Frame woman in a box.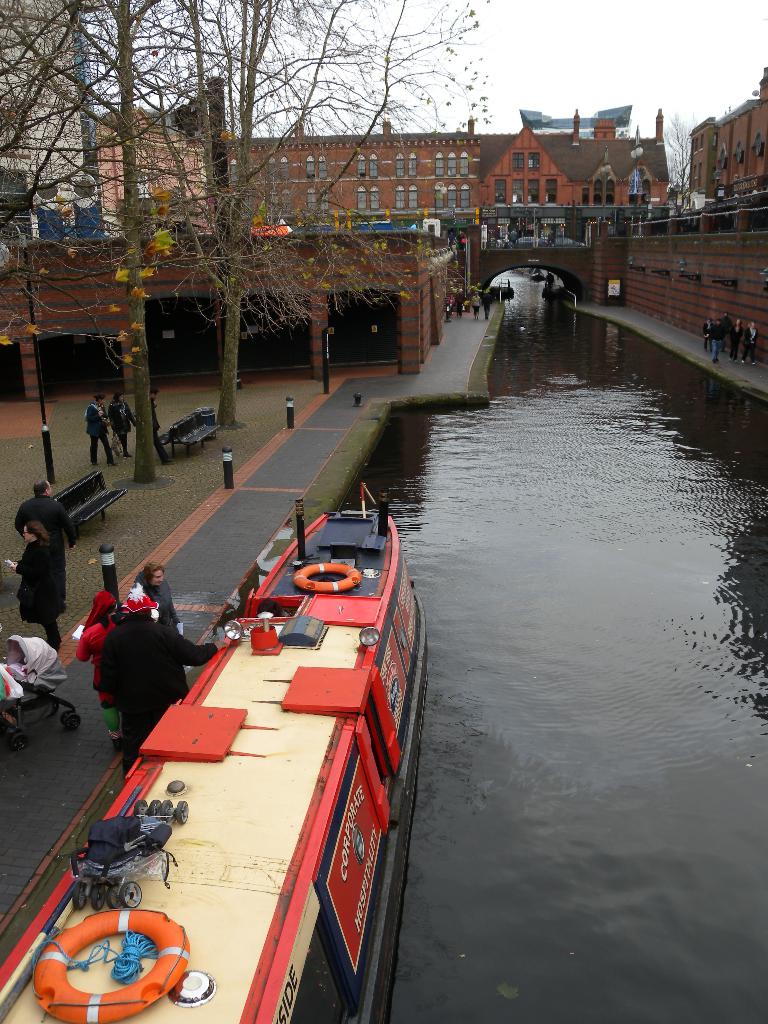
pyautogui.locateOnScreen(76, 591, 129, 751).
